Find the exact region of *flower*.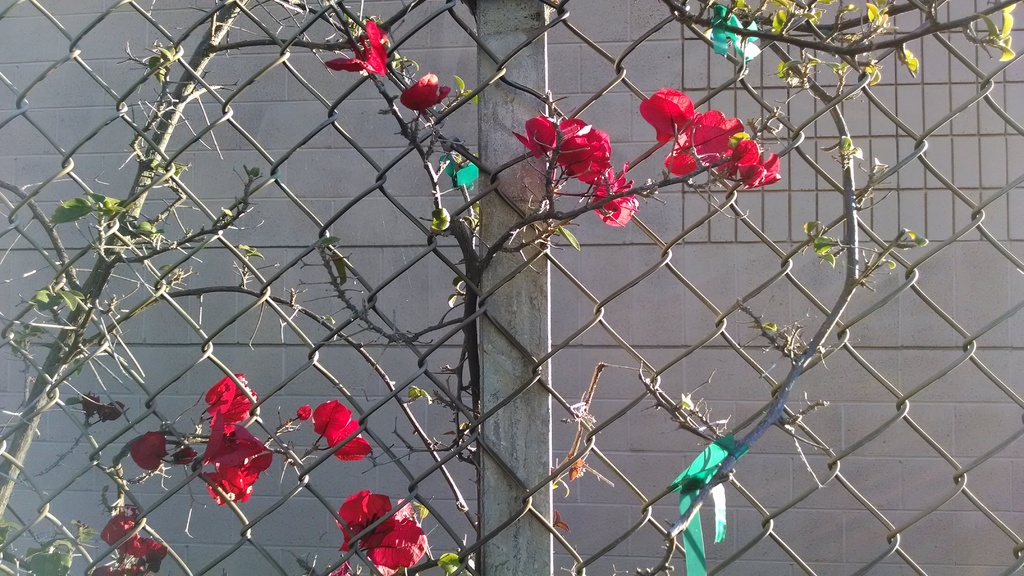
Exact region: [left=199, top=470, right=249, bottom=507].
